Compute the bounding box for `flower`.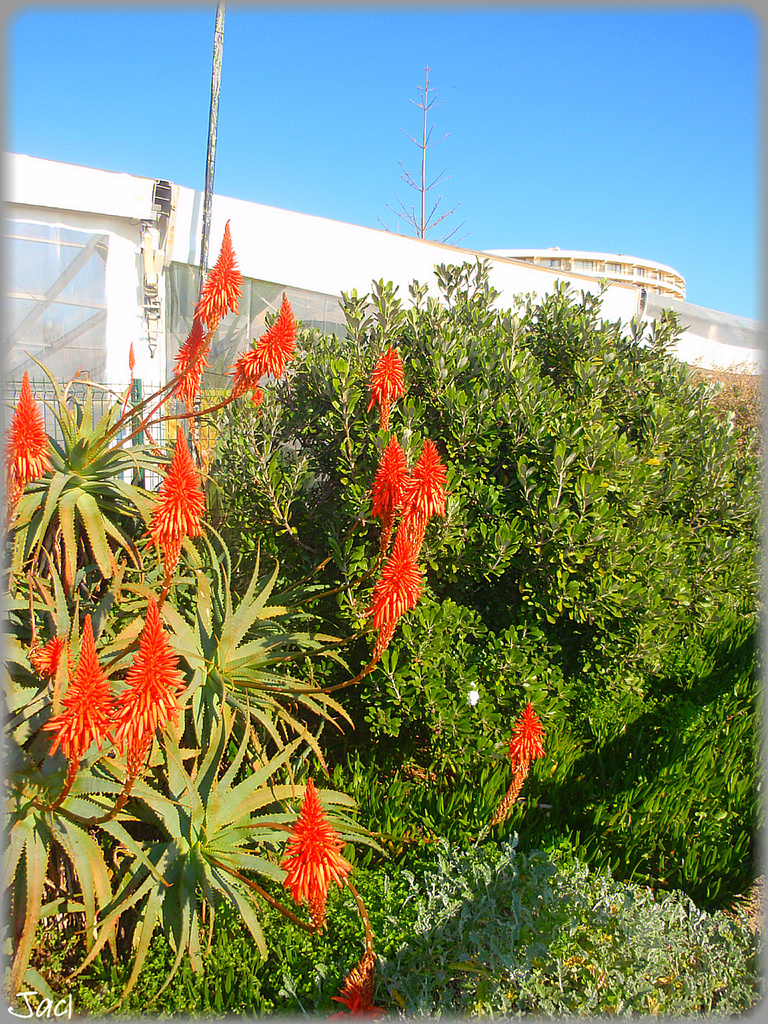
box=[37, 630, 72, 685].
